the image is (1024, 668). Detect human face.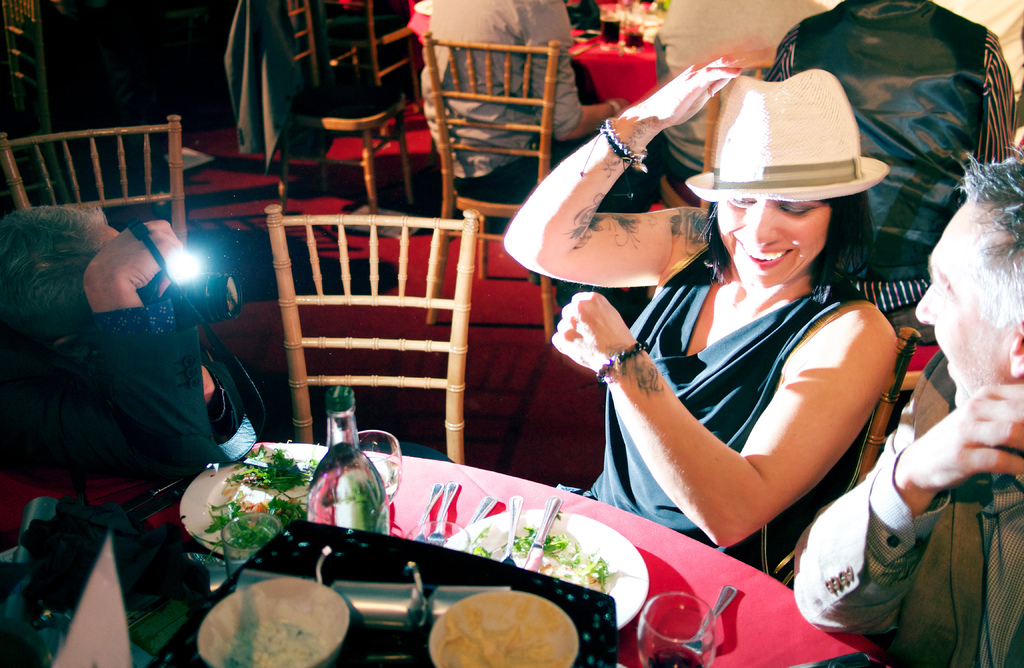
Detection: [x1=911, y1=208, x2=1011, y2=411].
